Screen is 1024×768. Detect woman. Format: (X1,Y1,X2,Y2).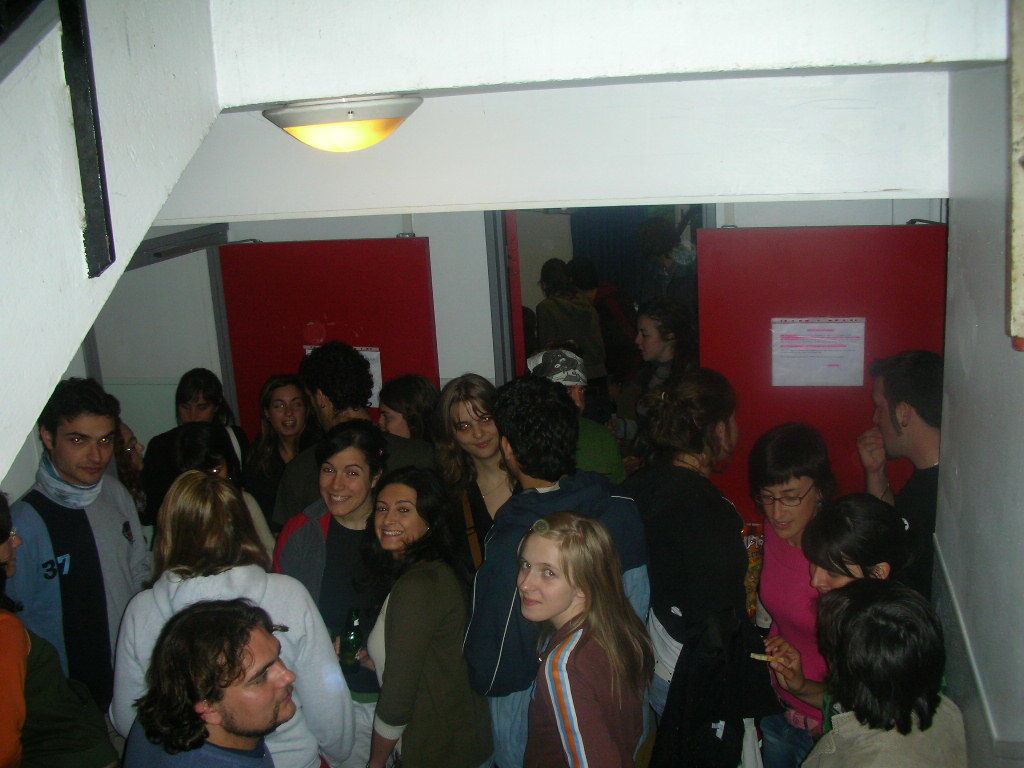
(270,423,394,767).
